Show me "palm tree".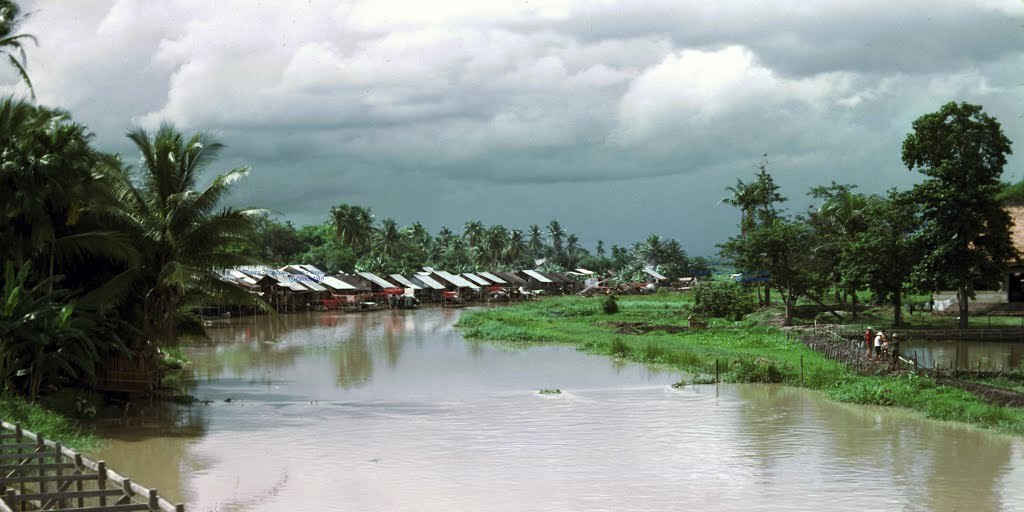
"palm tree" is here: {"left": 461, "top": 220, "right": 492, "bottom": 278}.
